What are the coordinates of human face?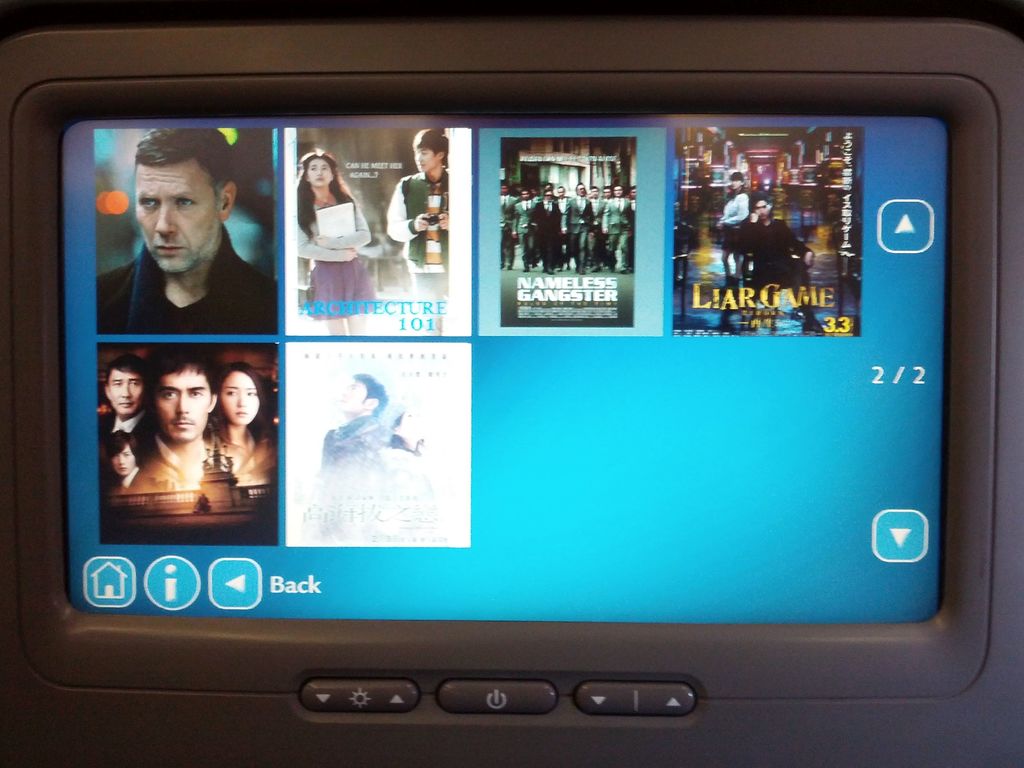
x1=520, y1=188, x2=531, y2=201.
